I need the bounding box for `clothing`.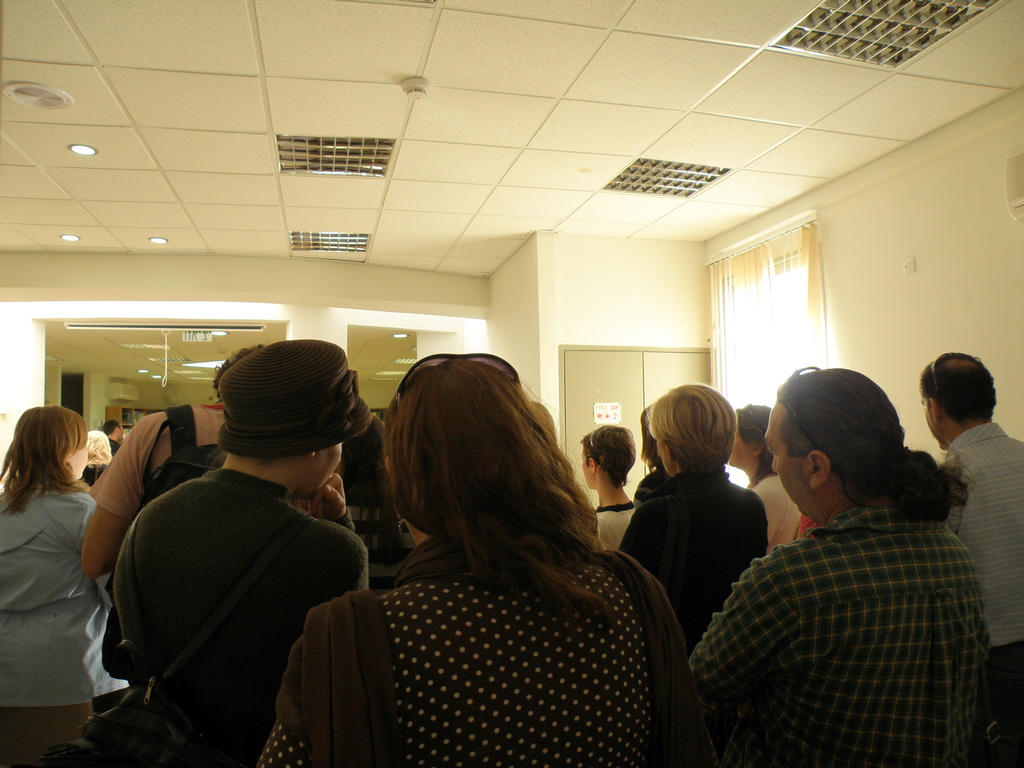
Here it is: Rect(0, 479, 138, 746).
